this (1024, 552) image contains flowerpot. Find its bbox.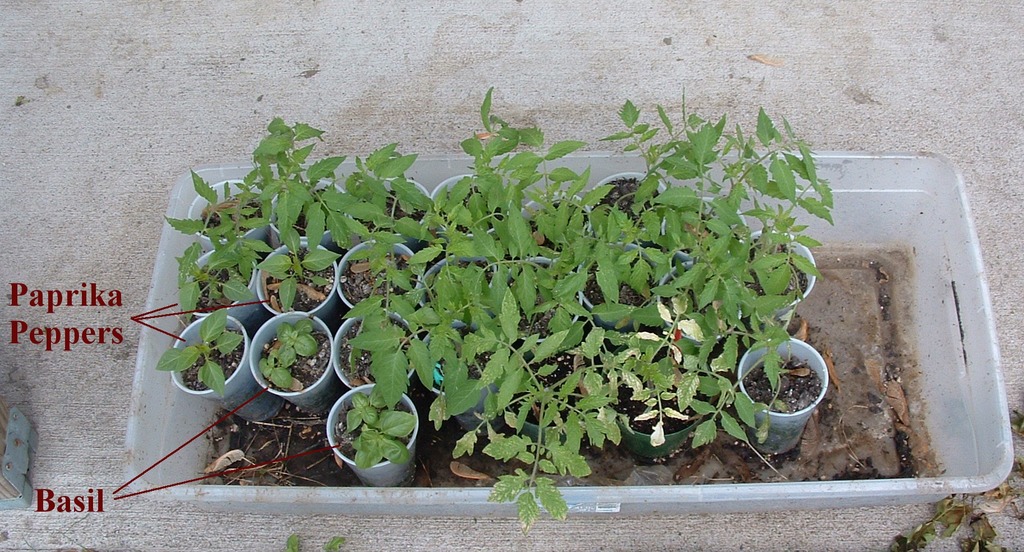
327/381/419/489.
